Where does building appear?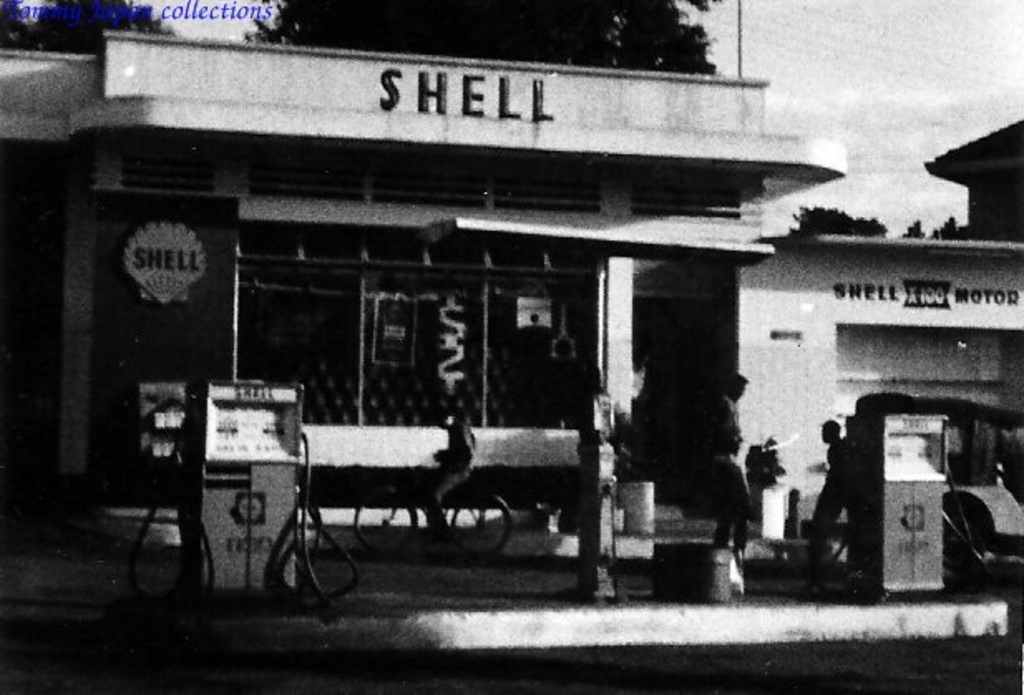
Appears at bbox(0, 32, 1022, 522).
